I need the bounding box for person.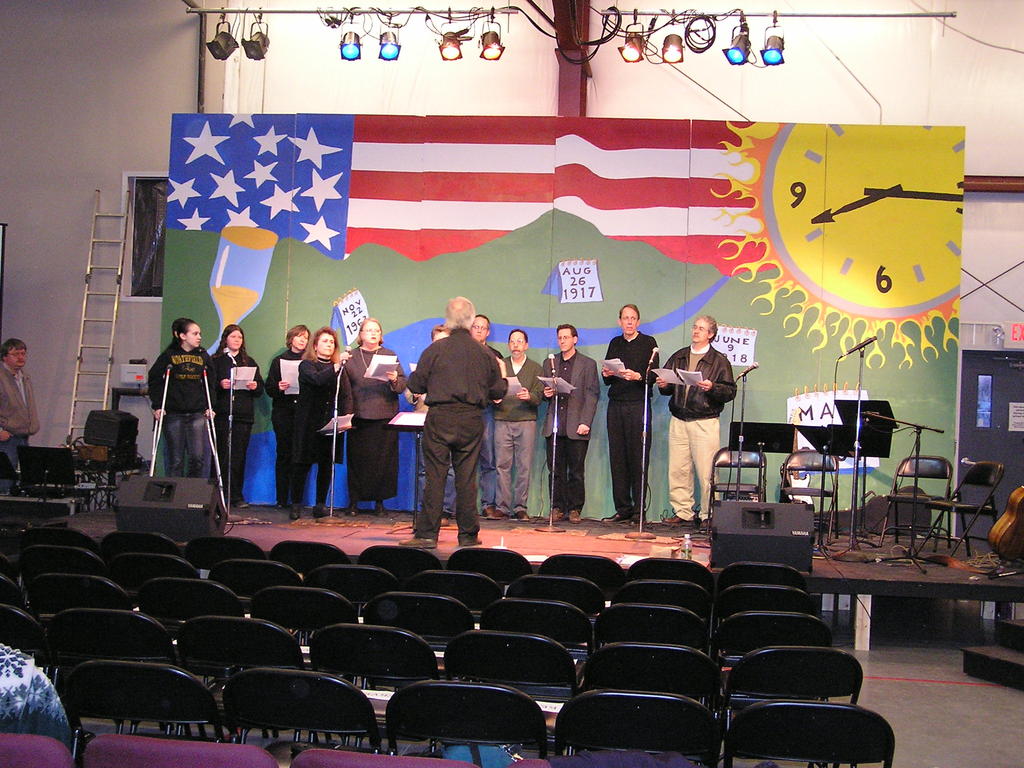
Here it is: bbox=(218, 319, 269, 525).
